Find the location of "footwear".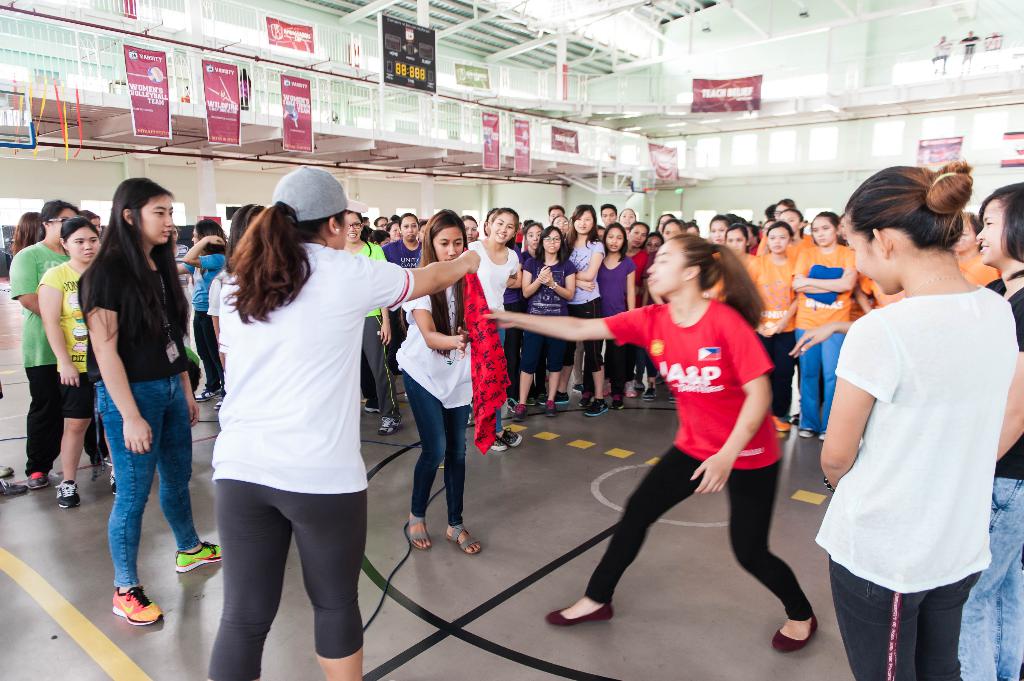
Location: <bbox>405, 515, 435, 551</bbox>.
